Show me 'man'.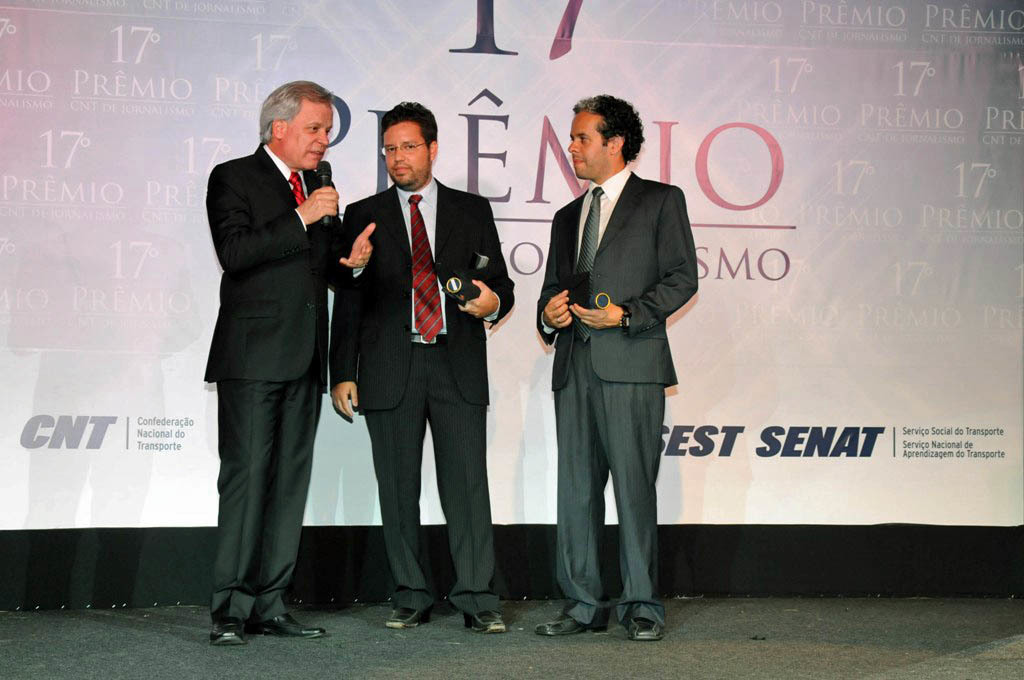
'man' is here: <bbox>194, 26, 355, 641</bbox>.
